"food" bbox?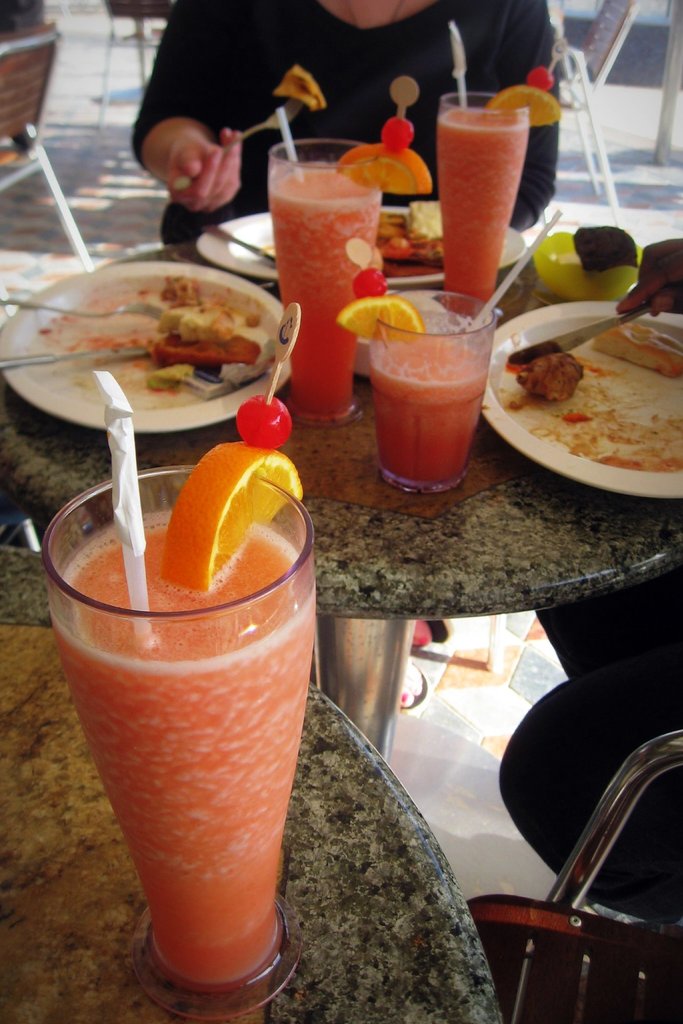
(left=383, top=114, right=413, bottom=150)
